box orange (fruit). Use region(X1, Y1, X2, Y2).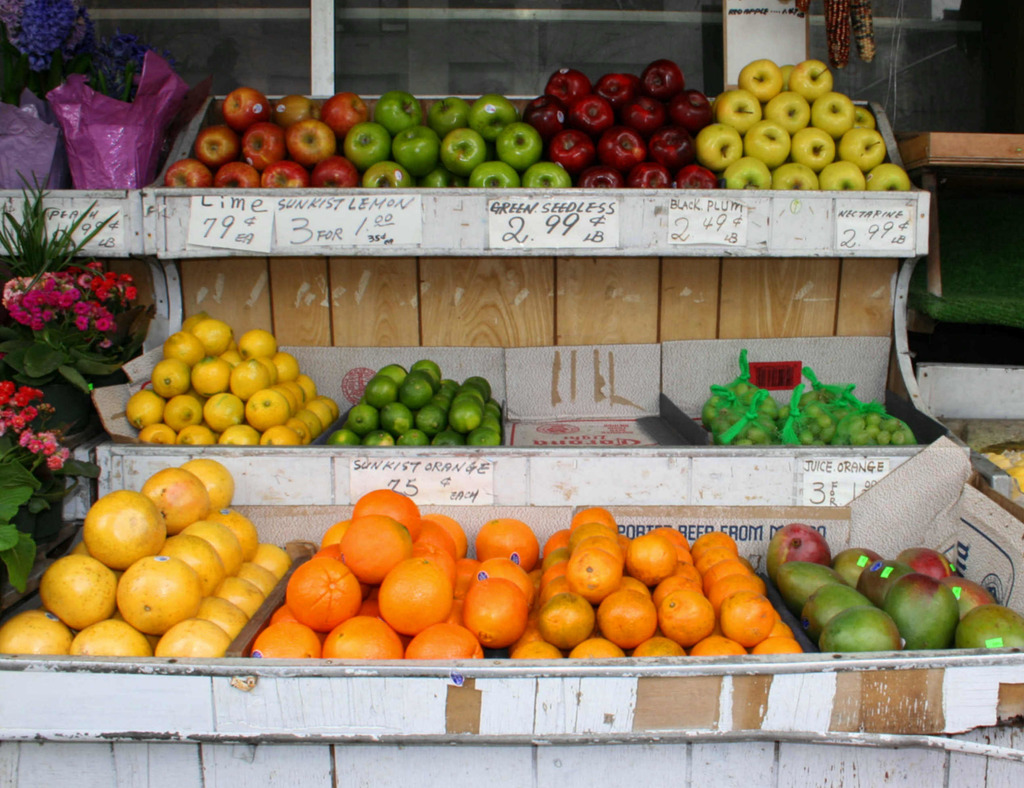
region(0, 612, 71, 660).
